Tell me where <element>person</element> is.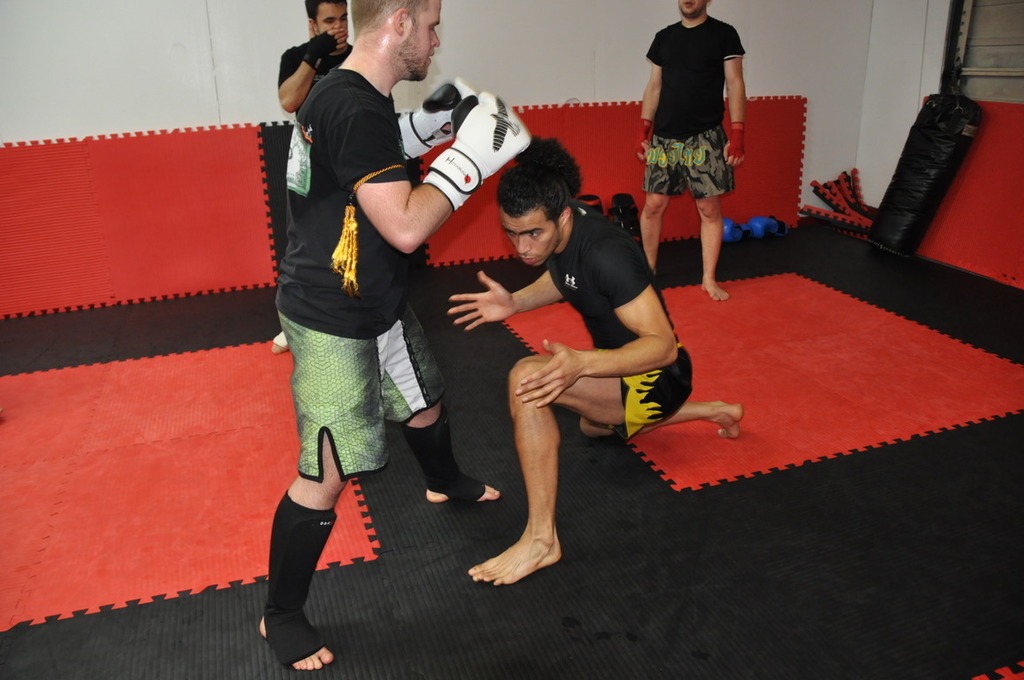
<element>person</element> is at x1=447 y1=153 x2=744 y2=593.
